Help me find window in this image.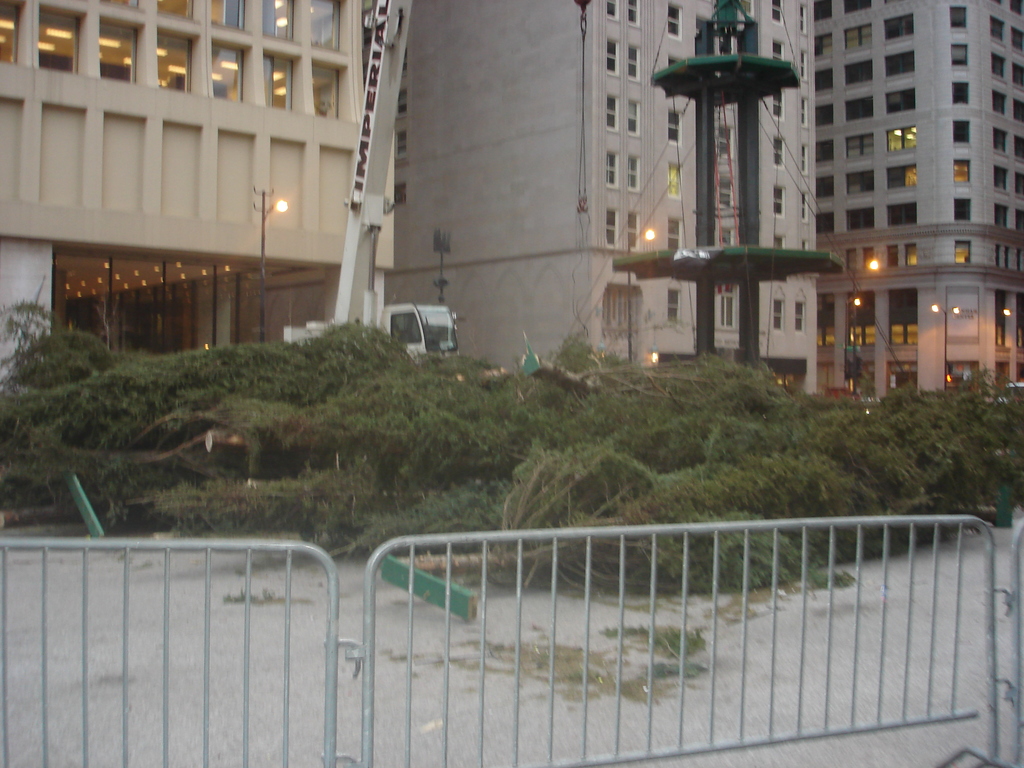
Found it: (627, 99, 643, 138).
